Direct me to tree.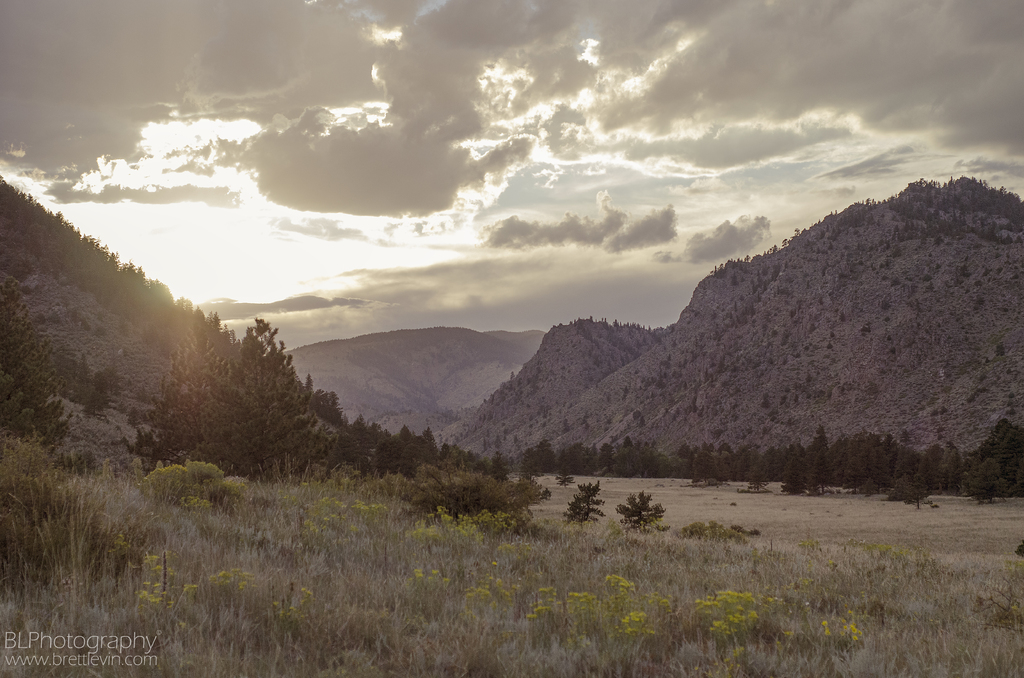
Direction: <box>614,488,668,531</box>.
